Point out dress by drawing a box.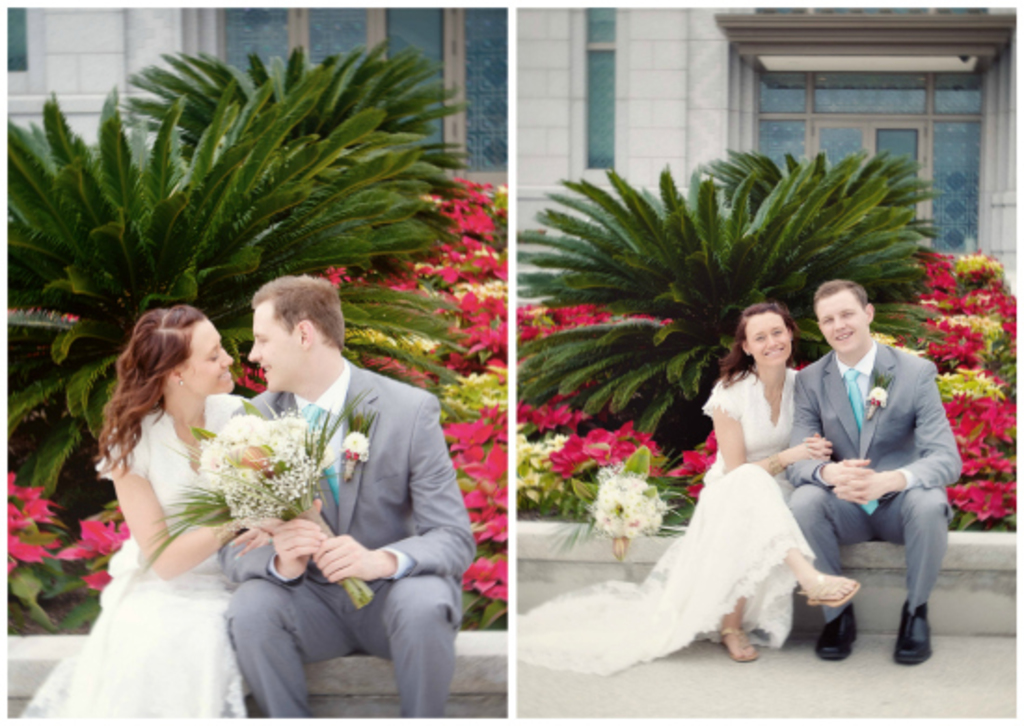
l=15, t=393, r=246, b=722.
